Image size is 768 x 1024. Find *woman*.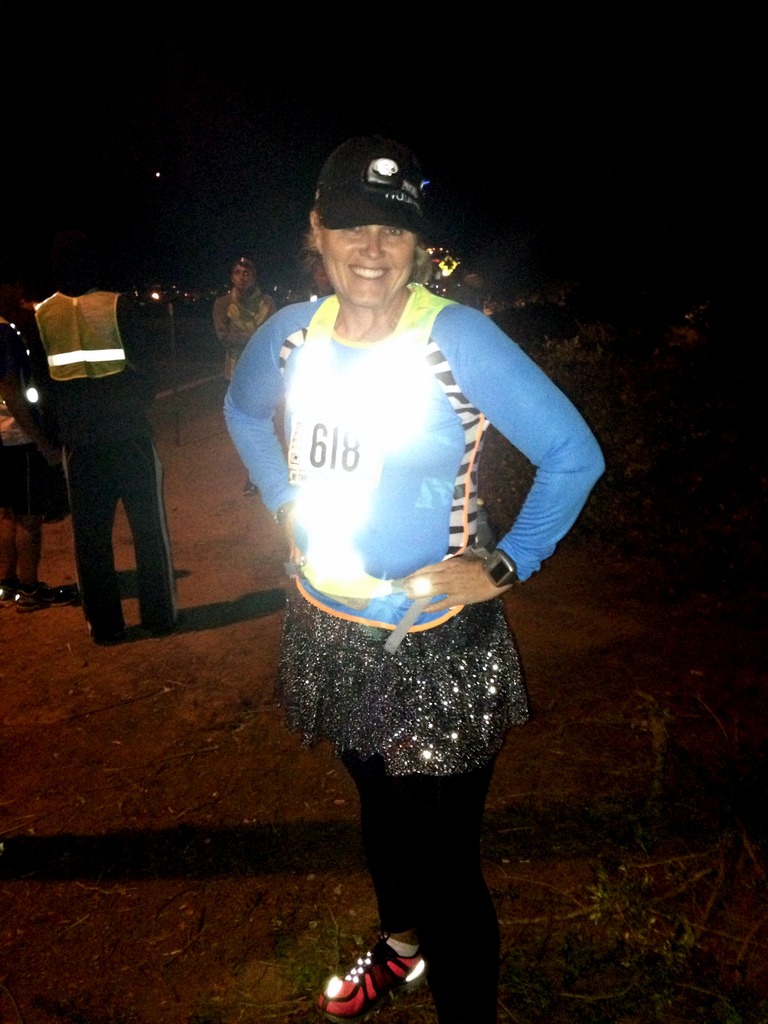
225,136,605,1023.
